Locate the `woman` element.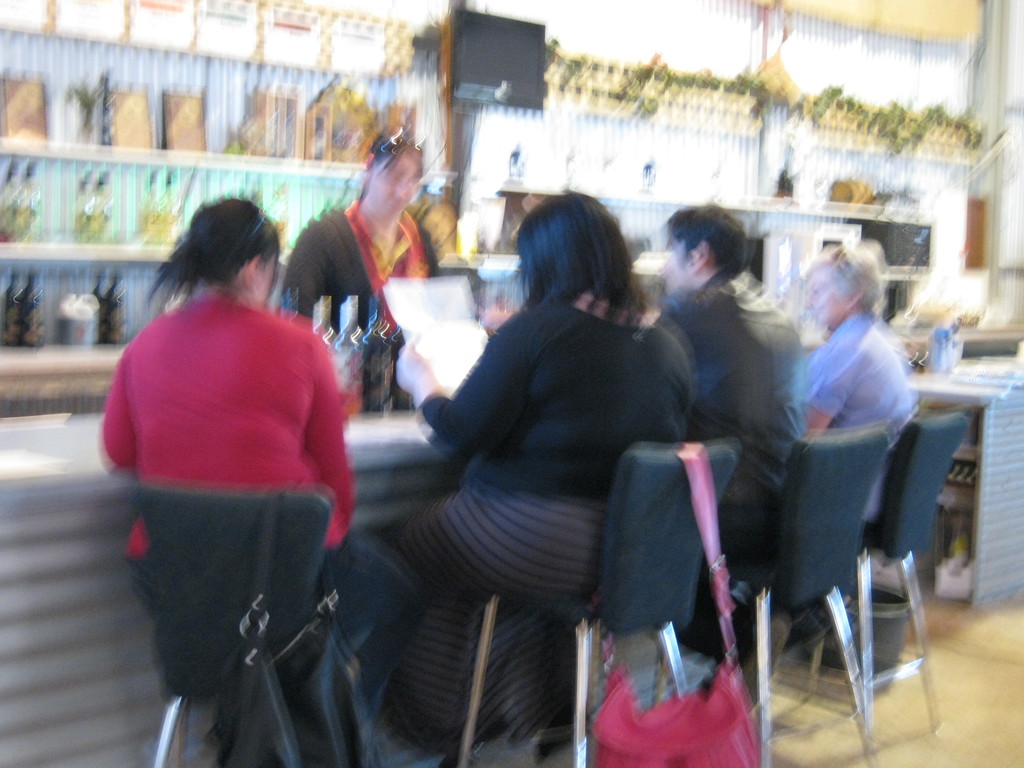
Element bbox: <bbox>776, 242, 919, 668</bbox>.
